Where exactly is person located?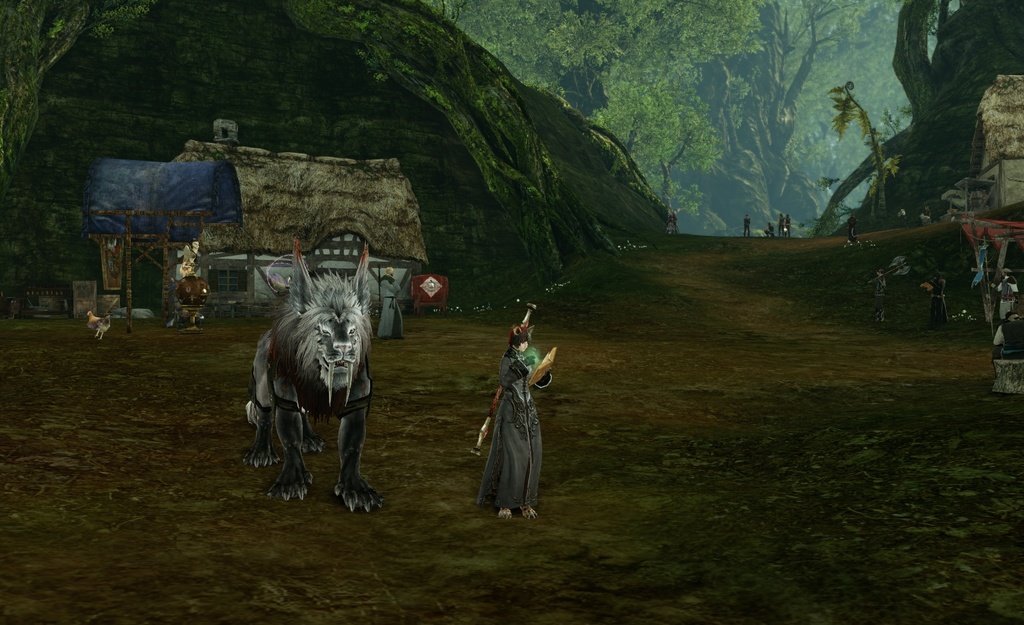
Its bounding box is locate(920, 272, 954, 323).
